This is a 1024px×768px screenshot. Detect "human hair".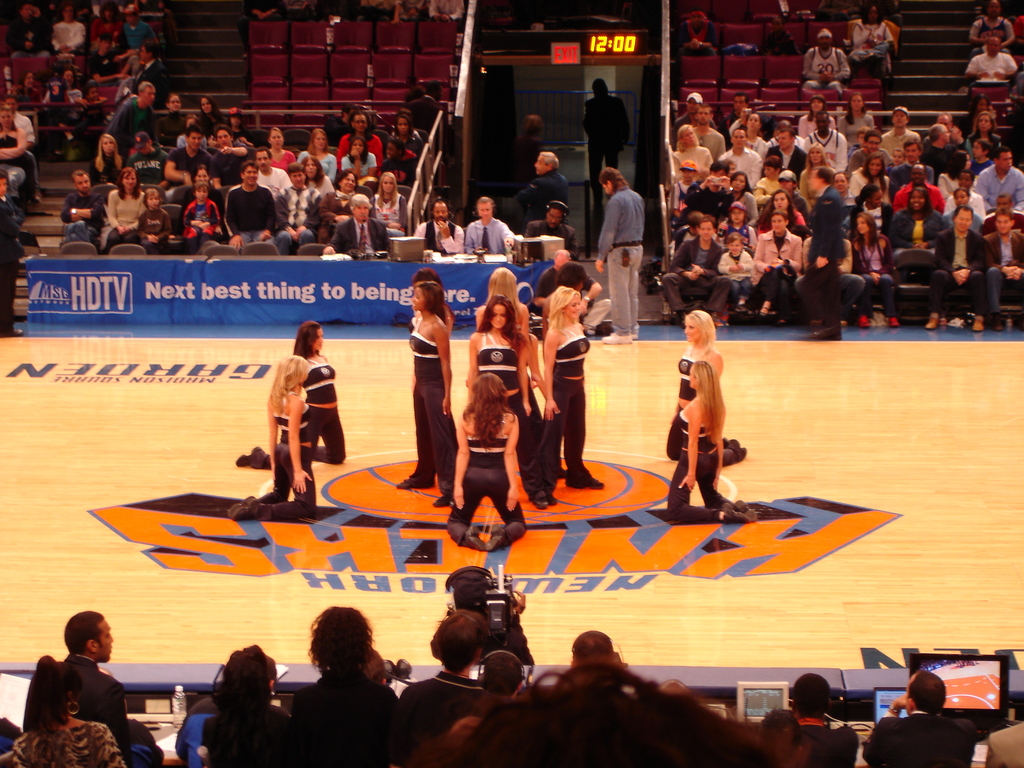
detection(696, 102, 713, 117).
